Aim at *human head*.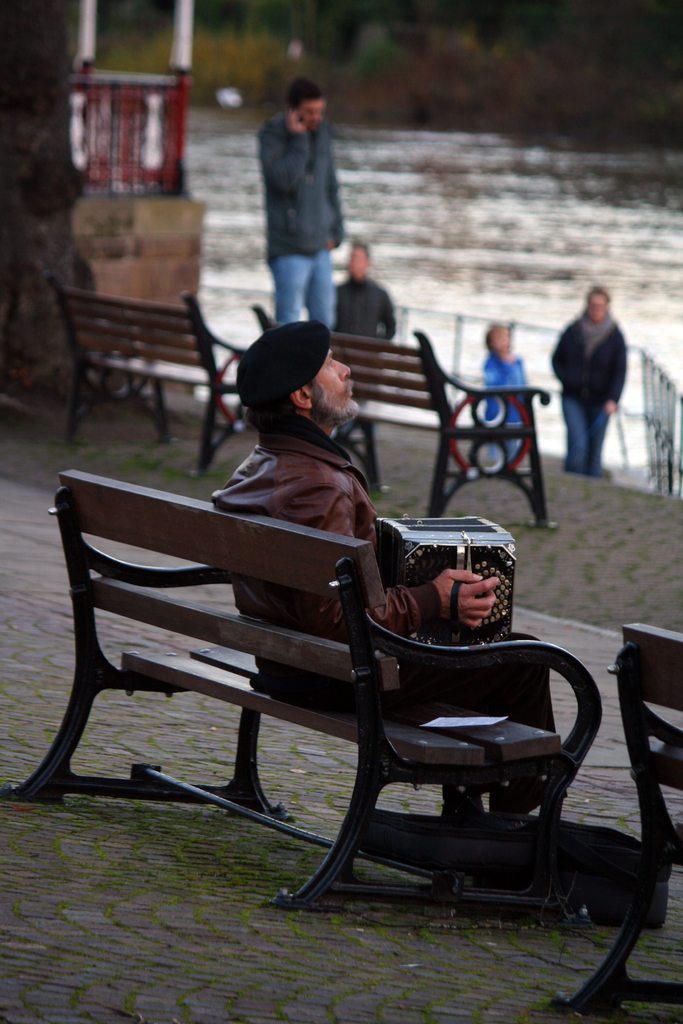
Aimed at x1=347 y1=241 x2=373 y2=281.
